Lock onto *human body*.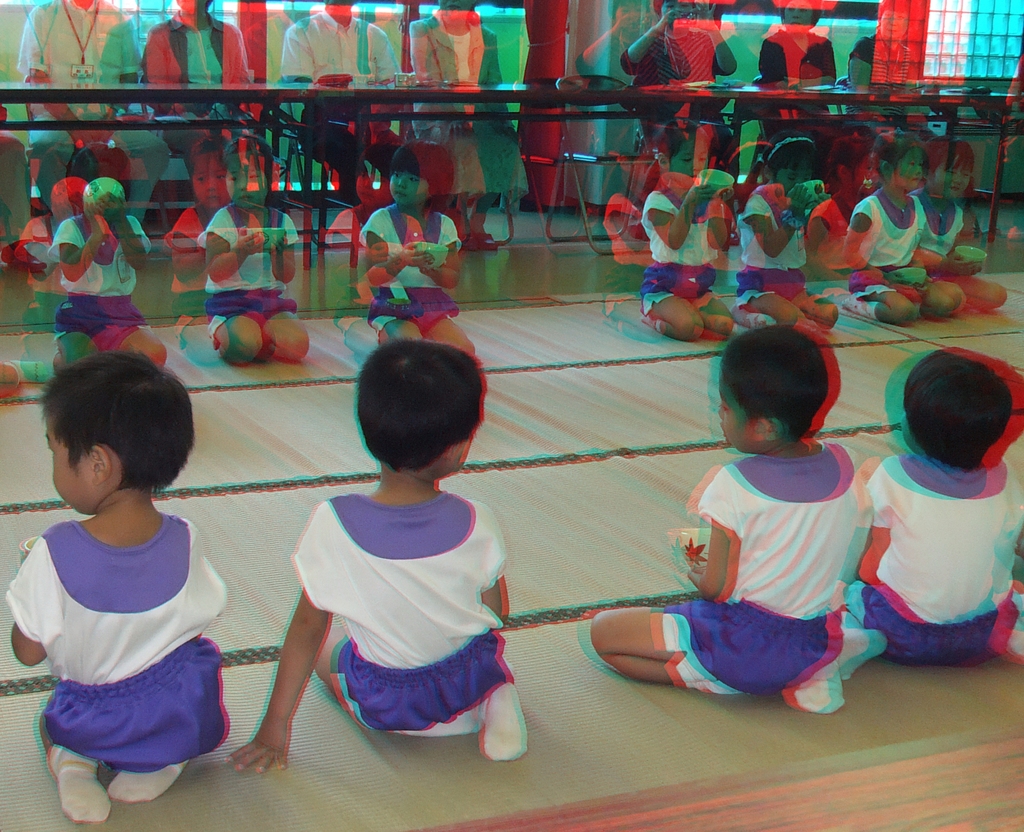
Locked: select_region(372, 138, 474, 369).
